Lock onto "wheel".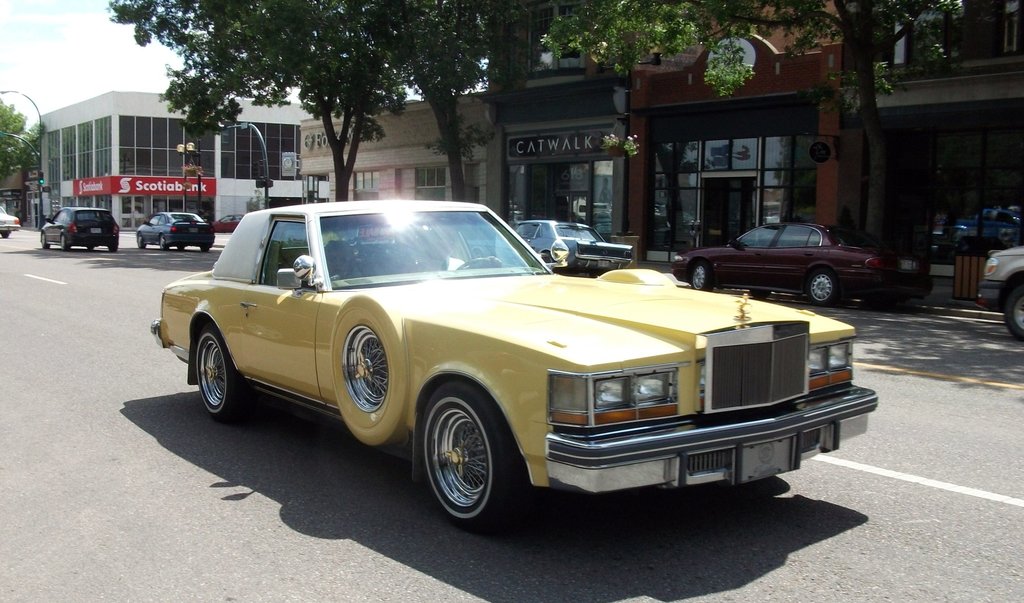
Locked: box=[39, 233, 51, 247].
